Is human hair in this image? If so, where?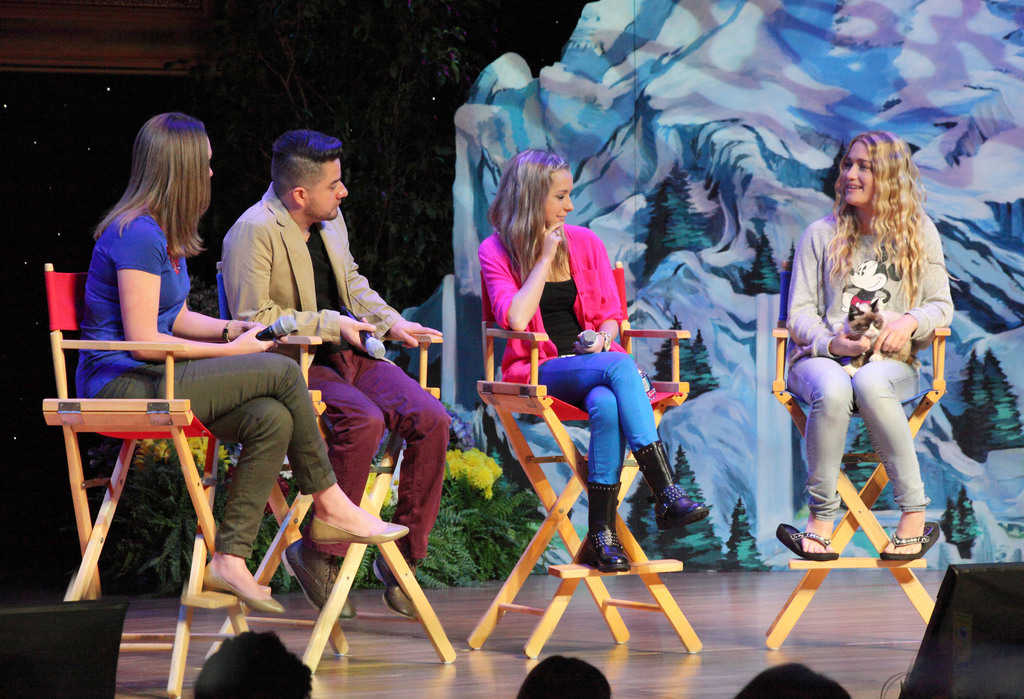
Yes, at [left=191, top=629, right=315, bottom=698].
